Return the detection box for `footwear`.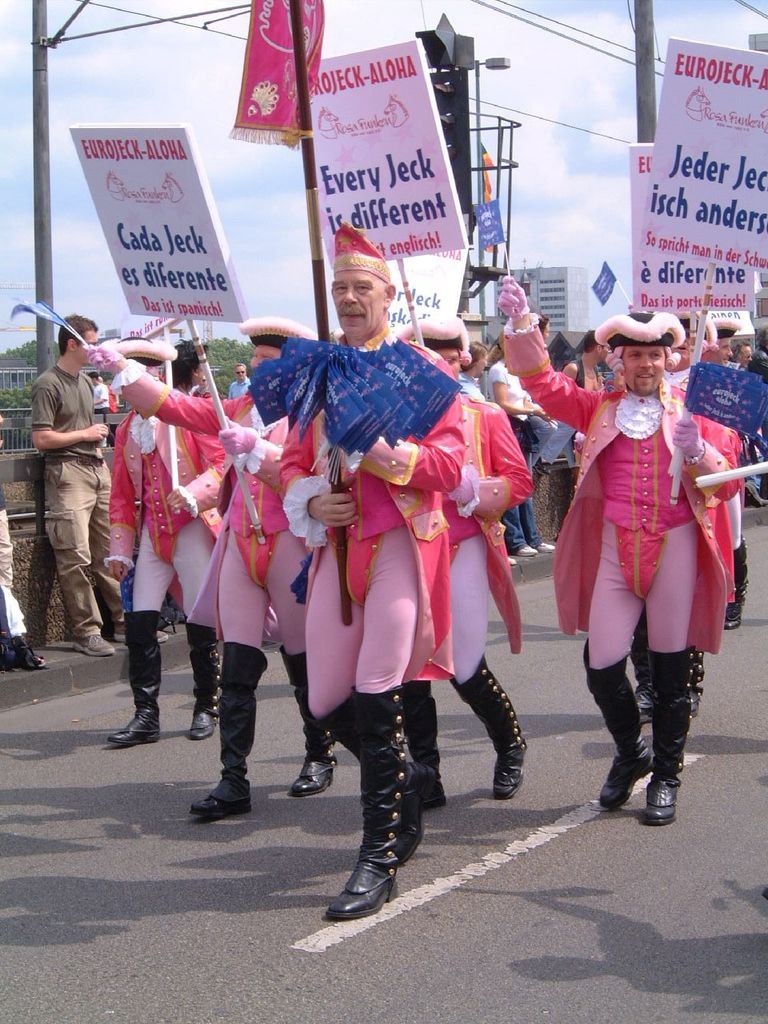
115:625:166:641.
